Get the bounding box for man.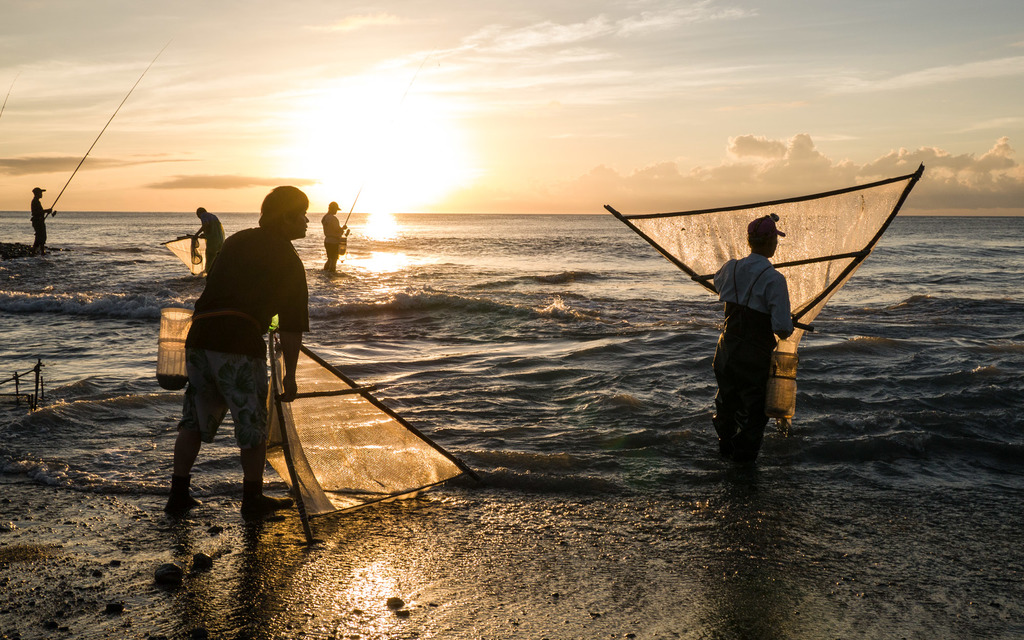
<bbox>321, 198, 348, 271</bbox>.
